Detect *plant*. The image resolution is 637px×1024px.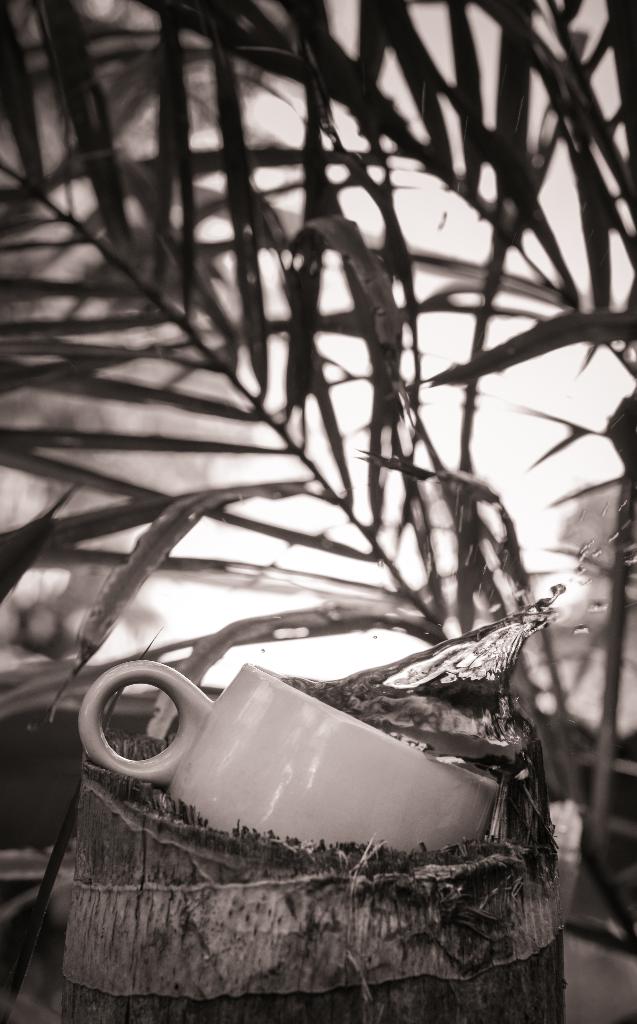
4 94 636 914.
